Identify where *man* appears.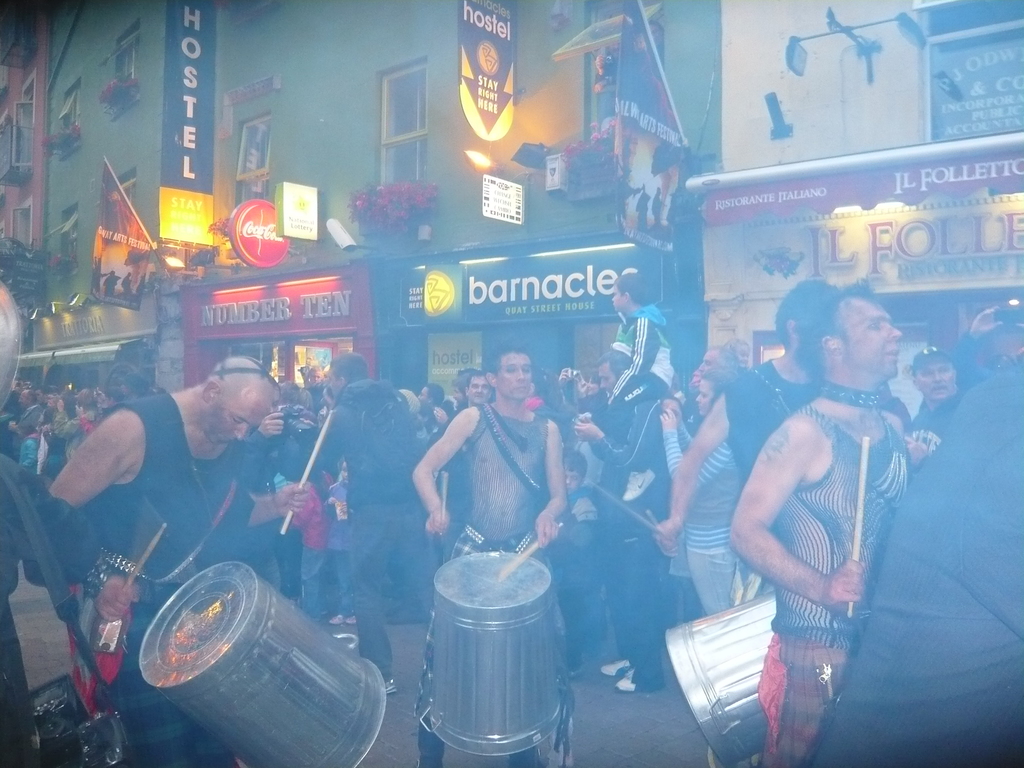
Appears at detection(904, 342, 973, 449).
